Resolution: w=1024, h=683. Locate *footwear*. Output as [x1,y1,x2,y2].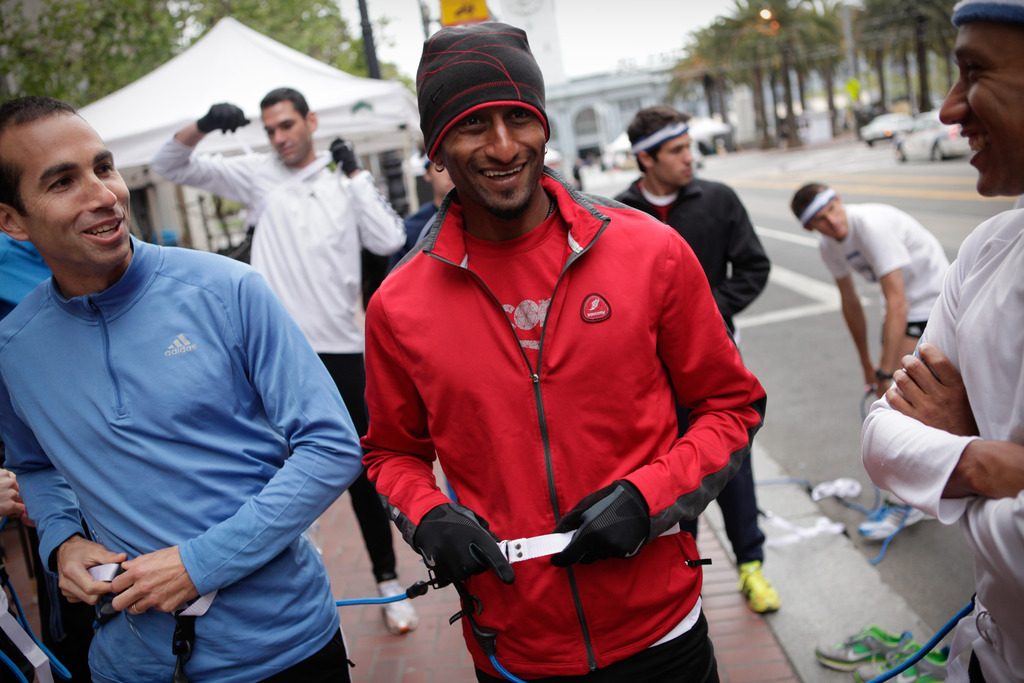
[852,645,956,682].
